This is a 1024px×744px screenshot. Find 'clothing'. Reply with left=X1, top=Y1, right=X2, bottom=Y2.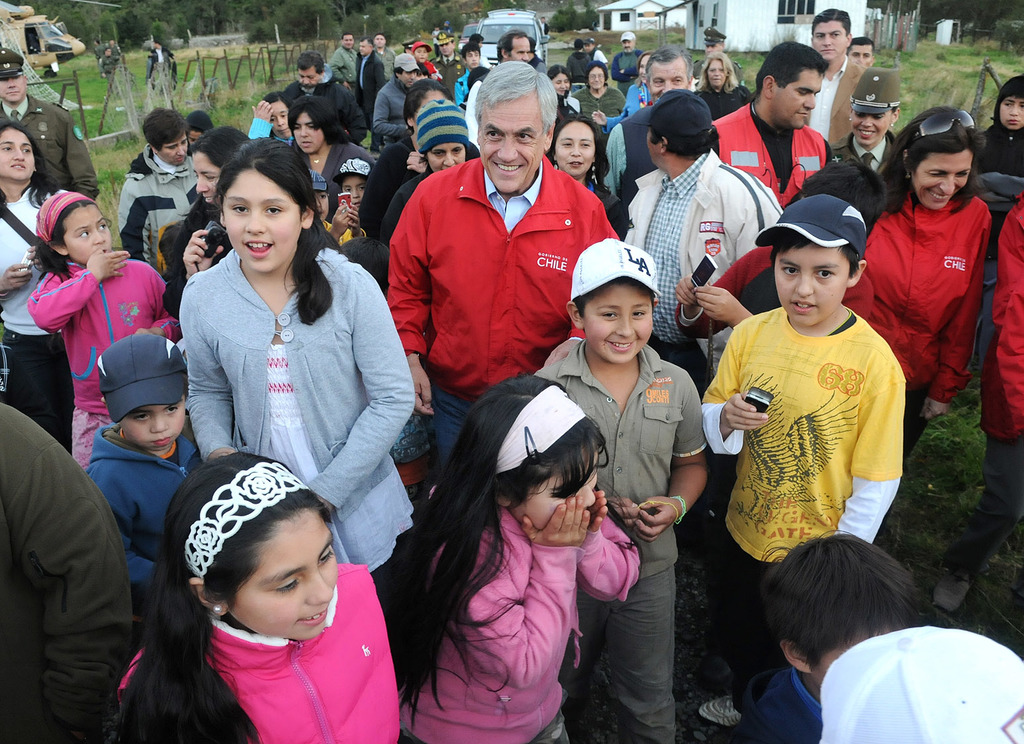
left=400, top=506, right=641, bottom=742.
